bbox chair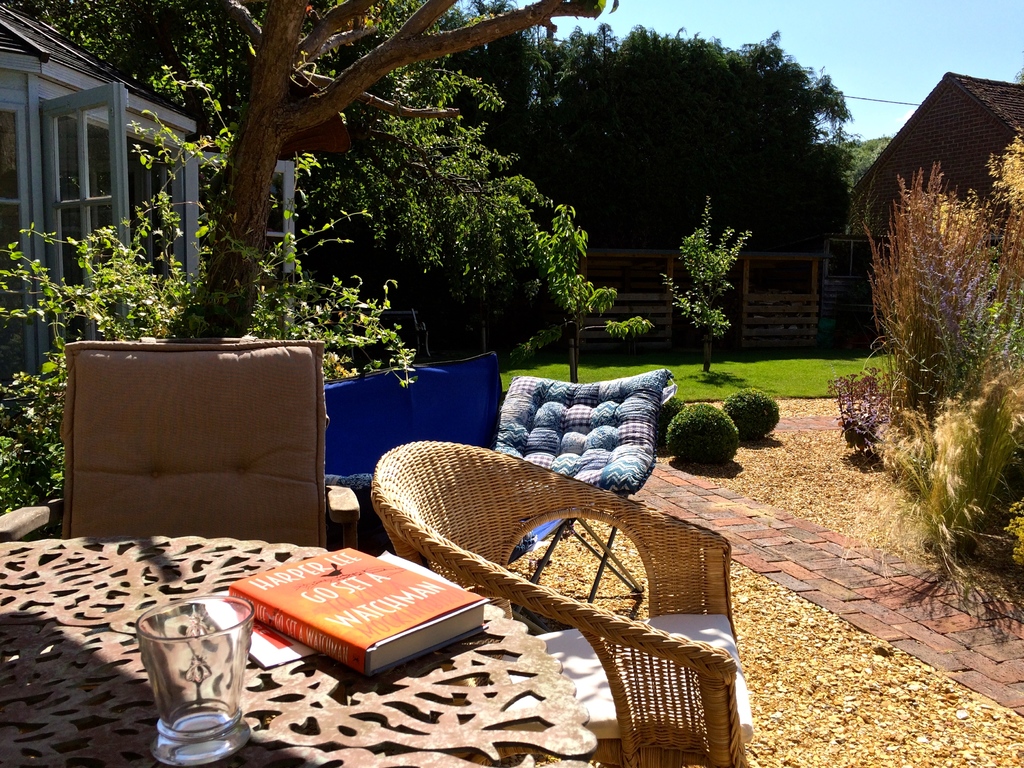
detection(365, 442, 753, 767)
